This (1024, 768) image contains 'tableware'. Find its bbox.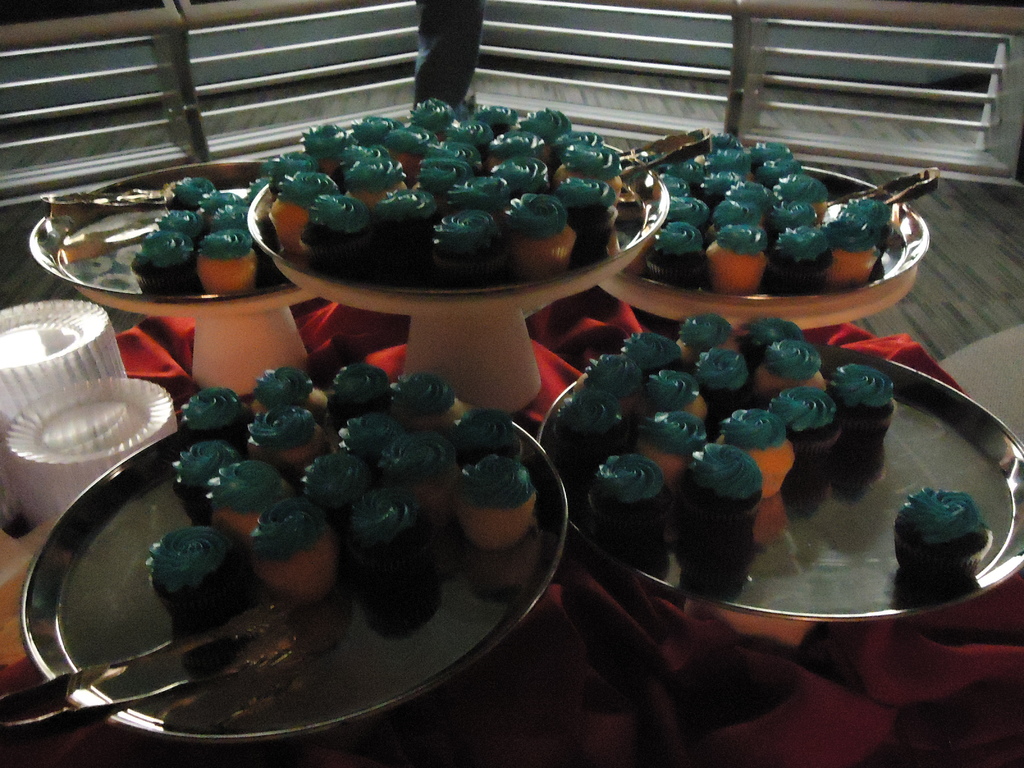
[left=243, top=106, right=678, bottom=316].
